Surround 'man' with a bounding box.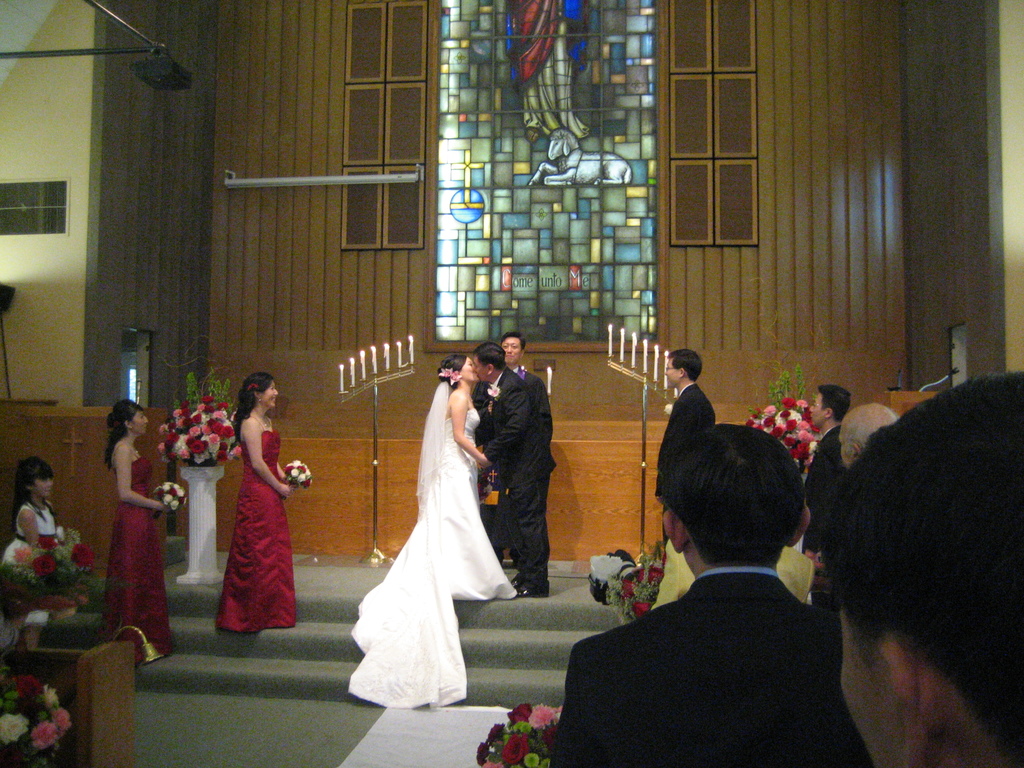
[645, 351, 707, 589].
